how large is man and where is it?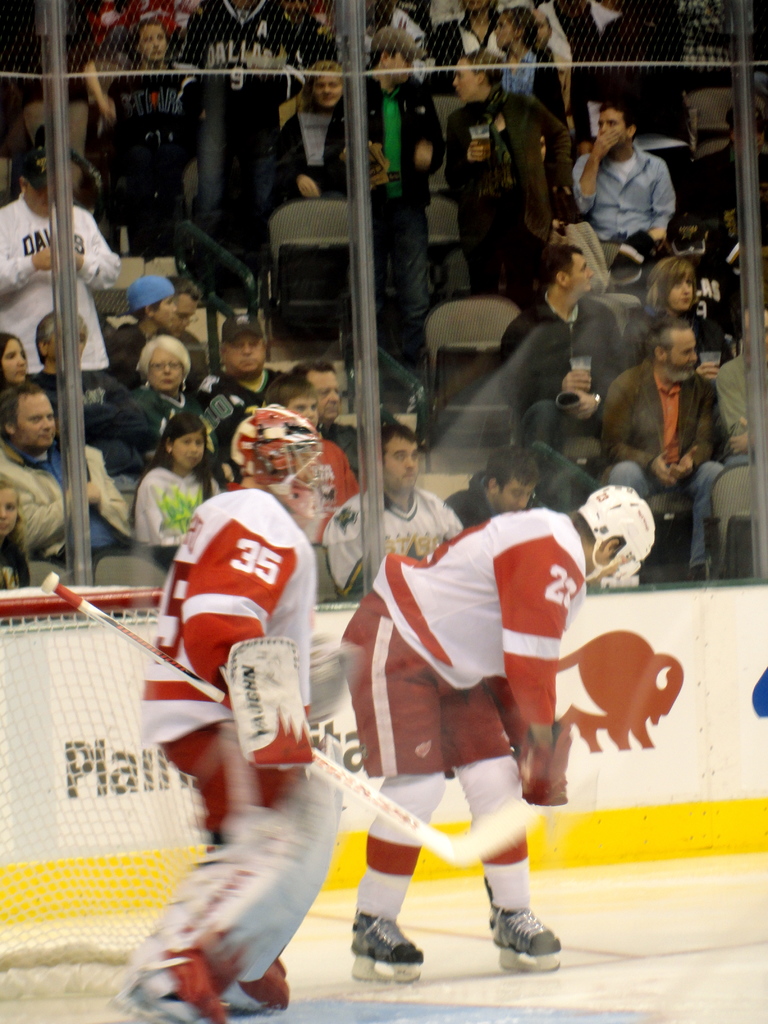
Bounding box: 0 143 122 376.
